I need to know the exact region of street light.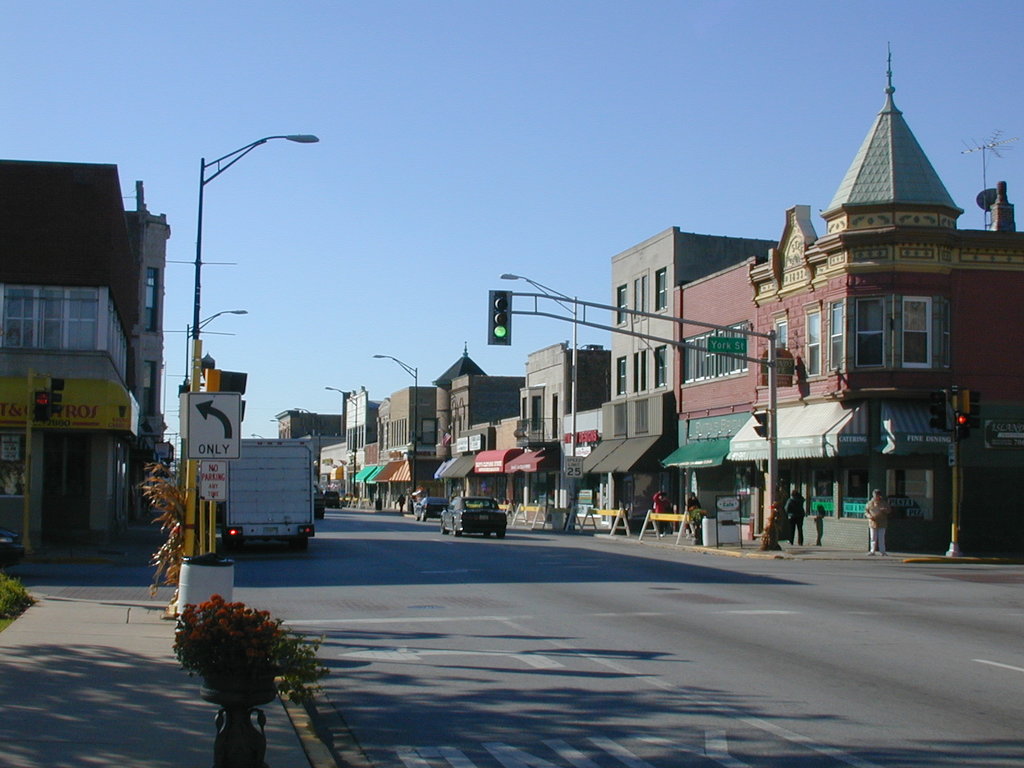
Region: (left=176, top=301, right=252, bottom=501).
